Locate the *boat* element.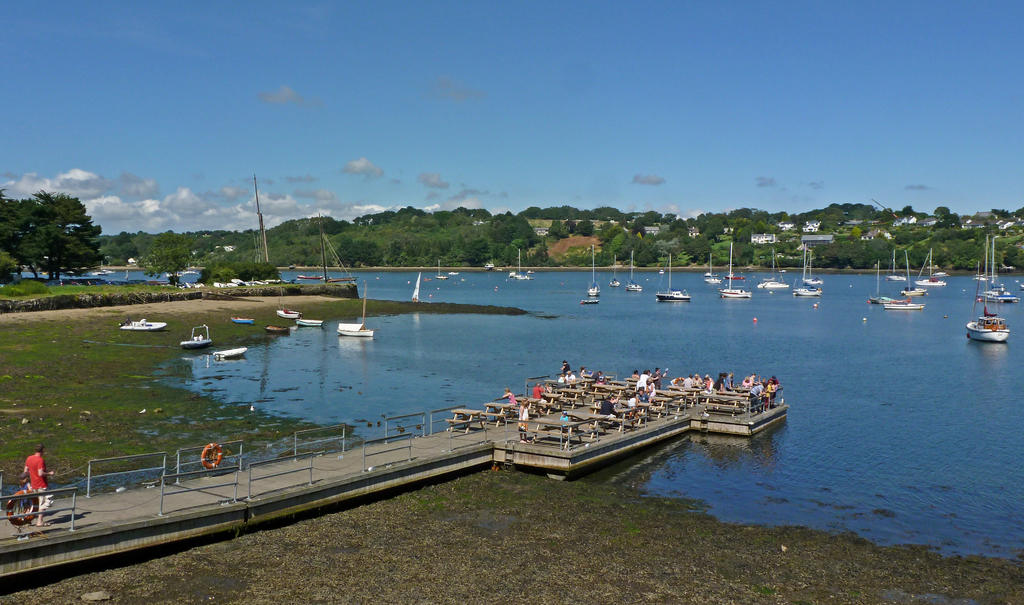
Element bbox: <box>117,317,168,332</box>.
